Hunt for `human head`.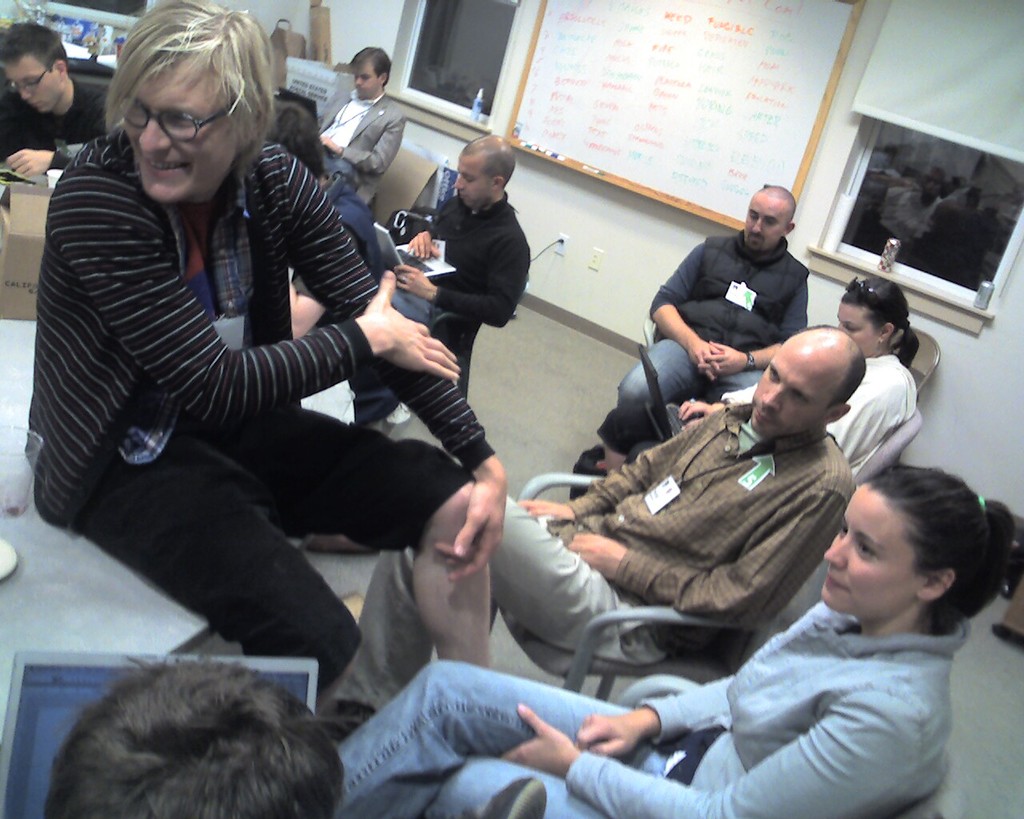
Hunted down at {"x1": 833, "y1": 277, "x2": 907, "y2": 357}.
